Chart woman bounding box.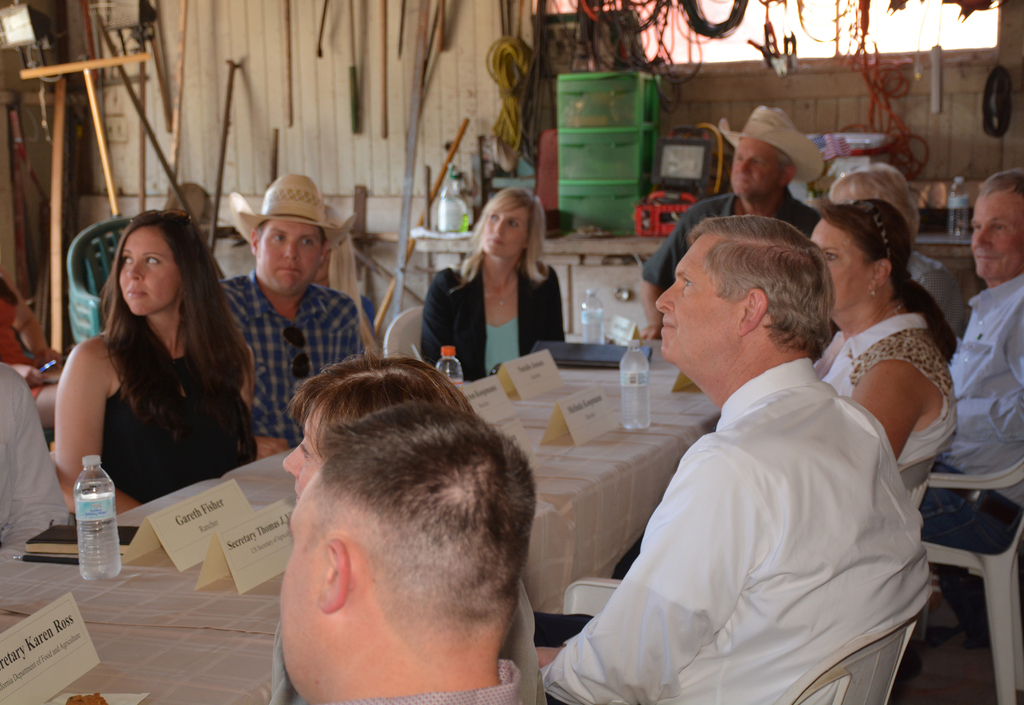
Charted: bbox=(421, 186, 564, 390).
